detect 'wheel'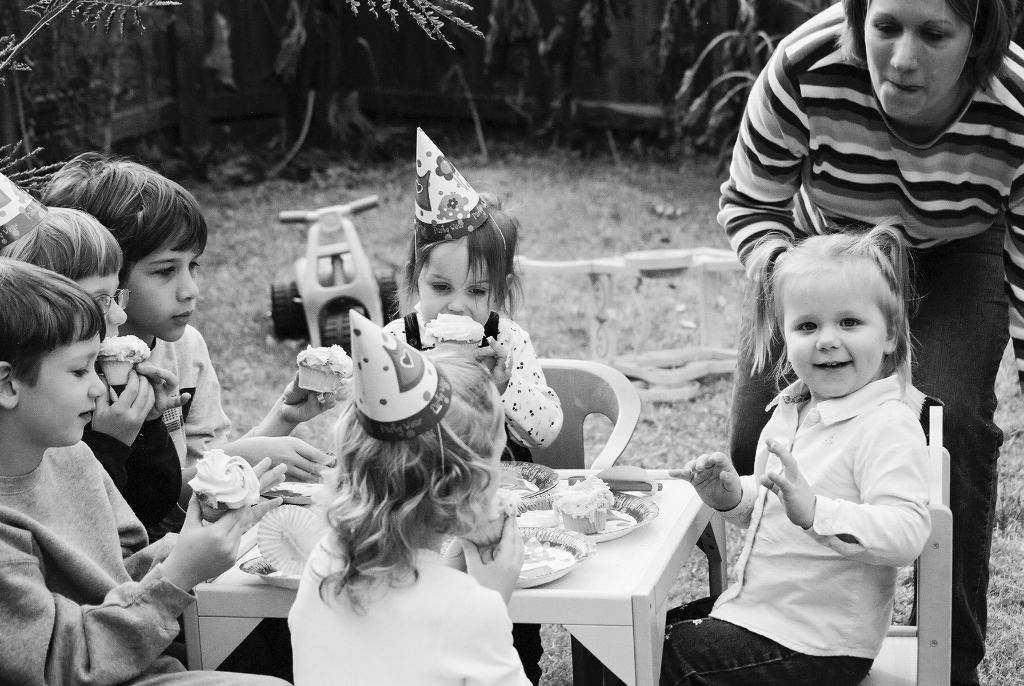
266, 280, 308, 342
